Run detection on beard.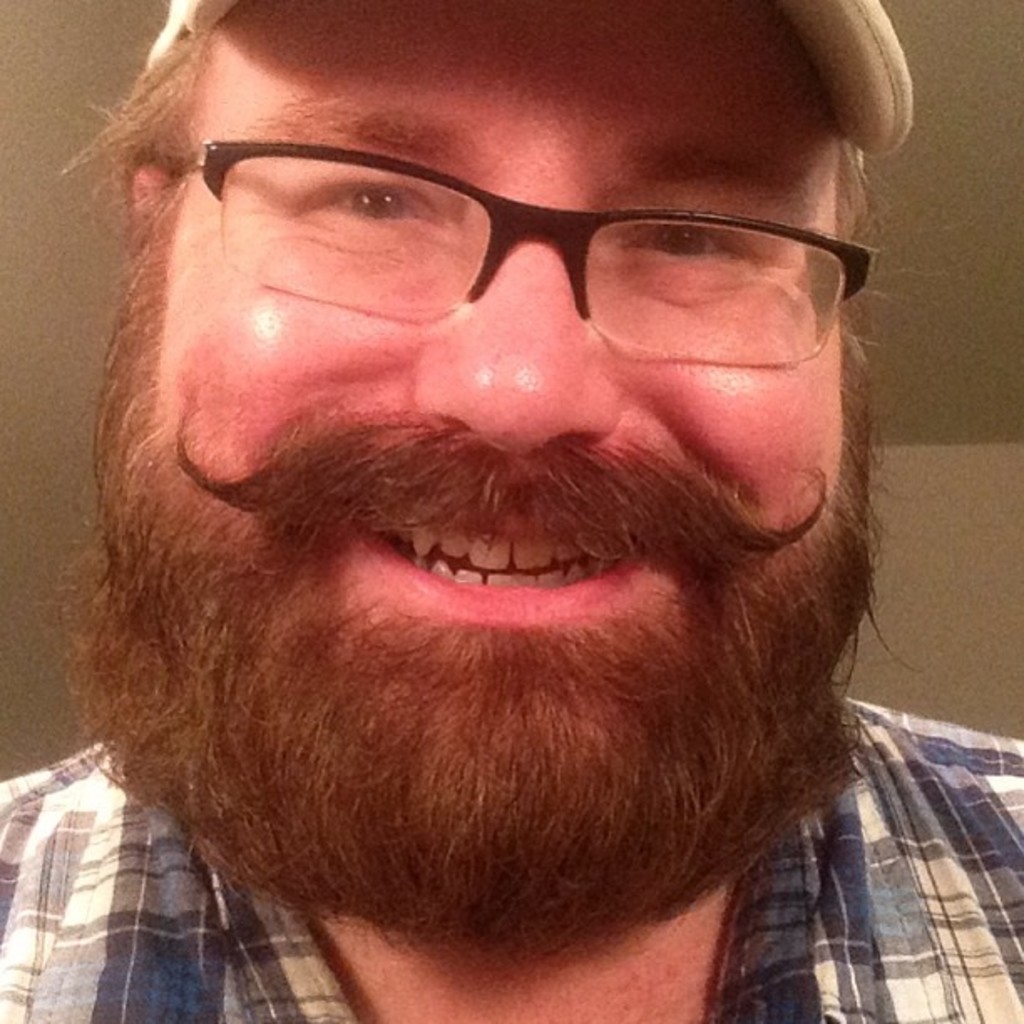
Result: <bbox>52, 219, 919, 967</bbox>.
